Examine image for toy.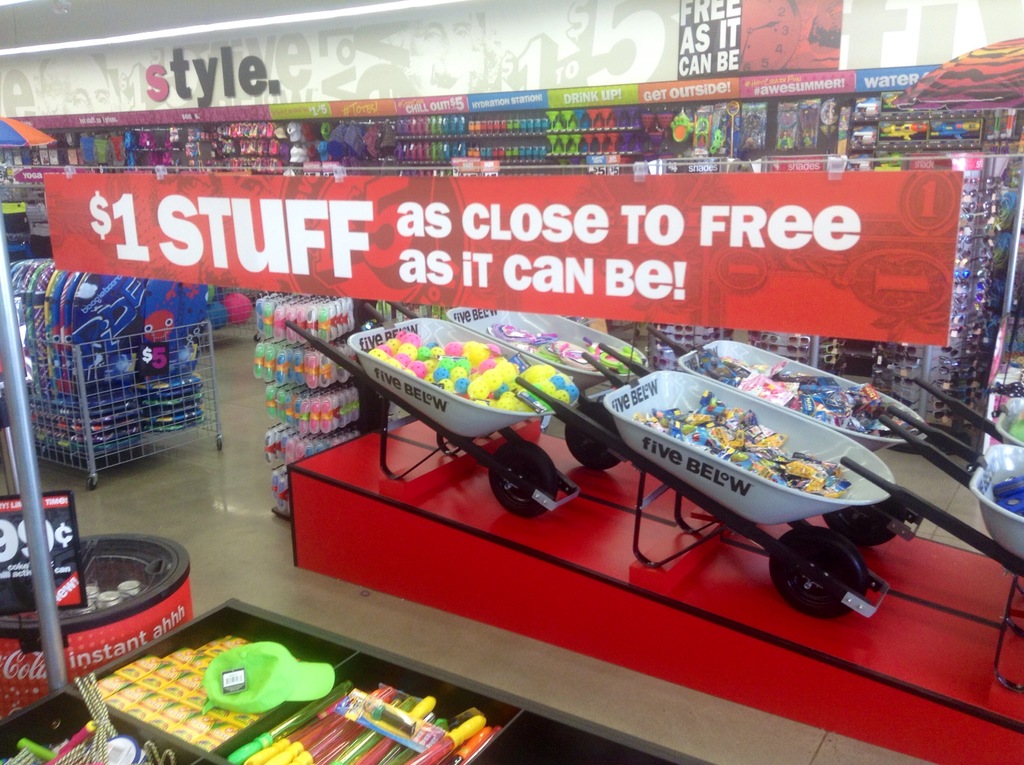
Examination result: bbox(305, 308, 317, 337).
